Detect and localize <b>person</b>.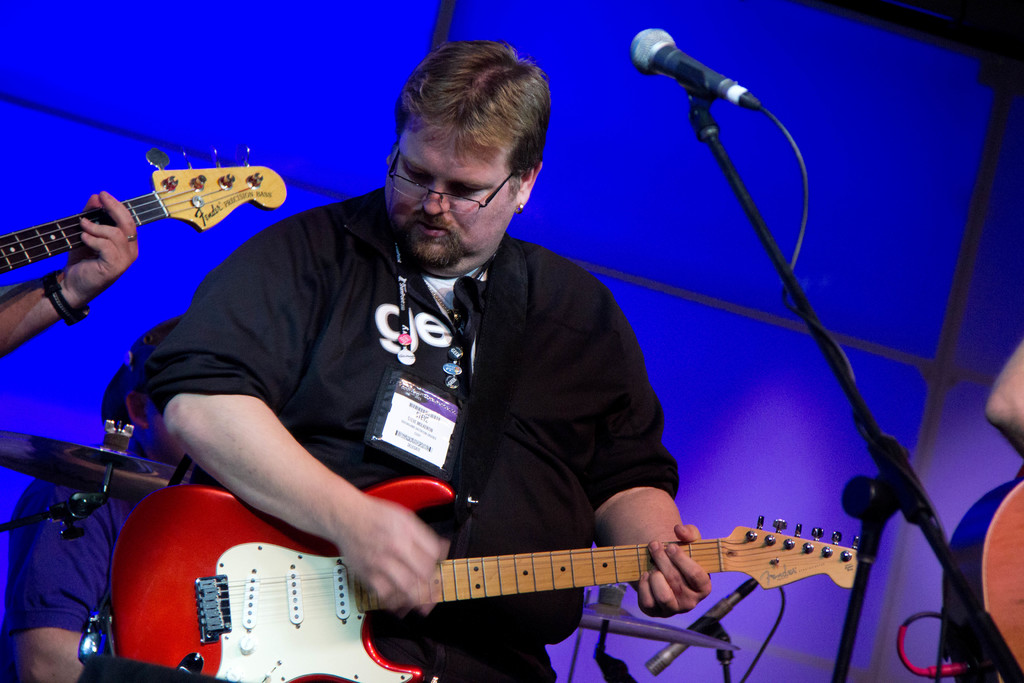
Localized at 102:60:762:672.
